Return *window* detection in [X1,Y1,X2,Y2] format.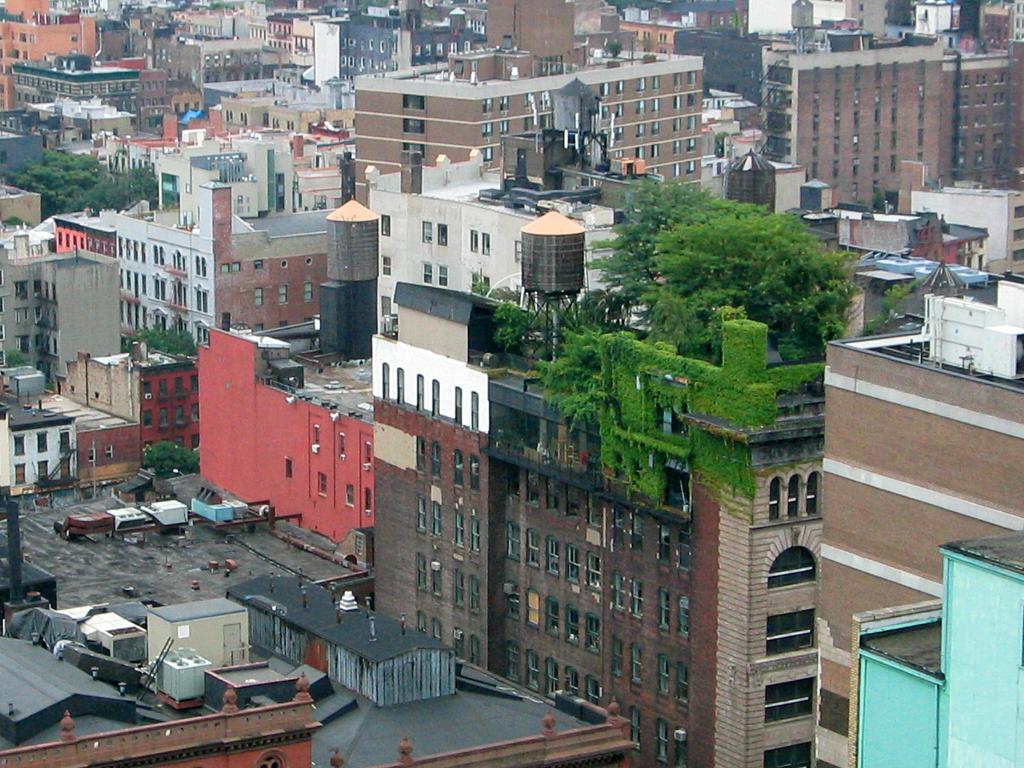
[34,431,51,454].
